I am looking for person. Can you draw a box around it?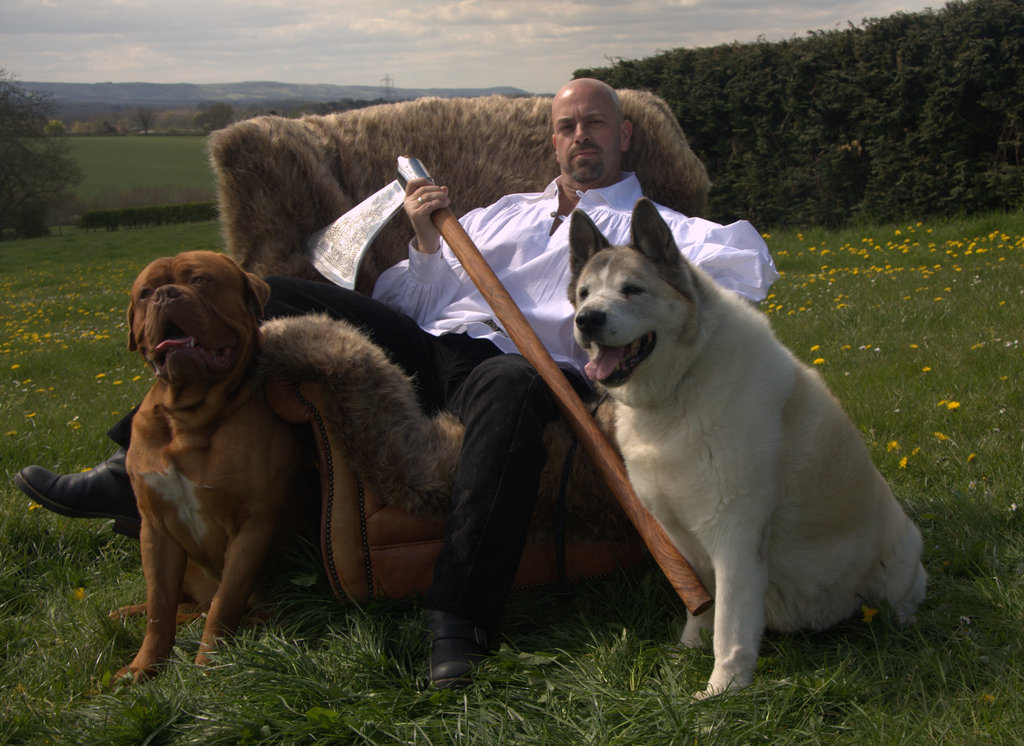
Sure, the bounding box is x1=14, y1=80, x2=778, y2=688.
